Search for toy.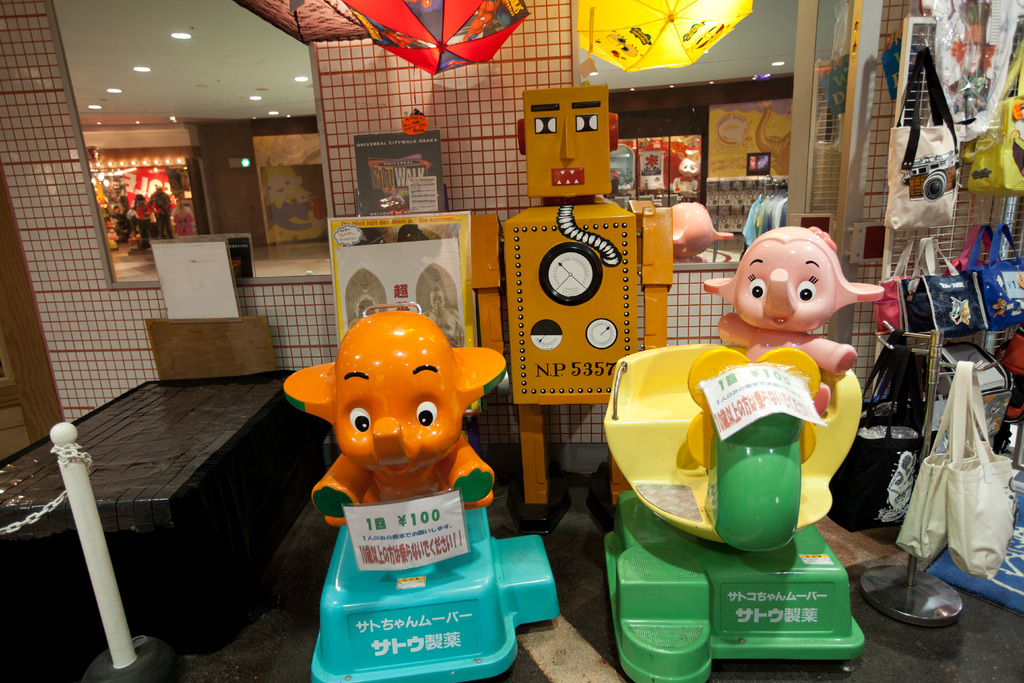
Found at bbox(353, 289, 379, 325).
